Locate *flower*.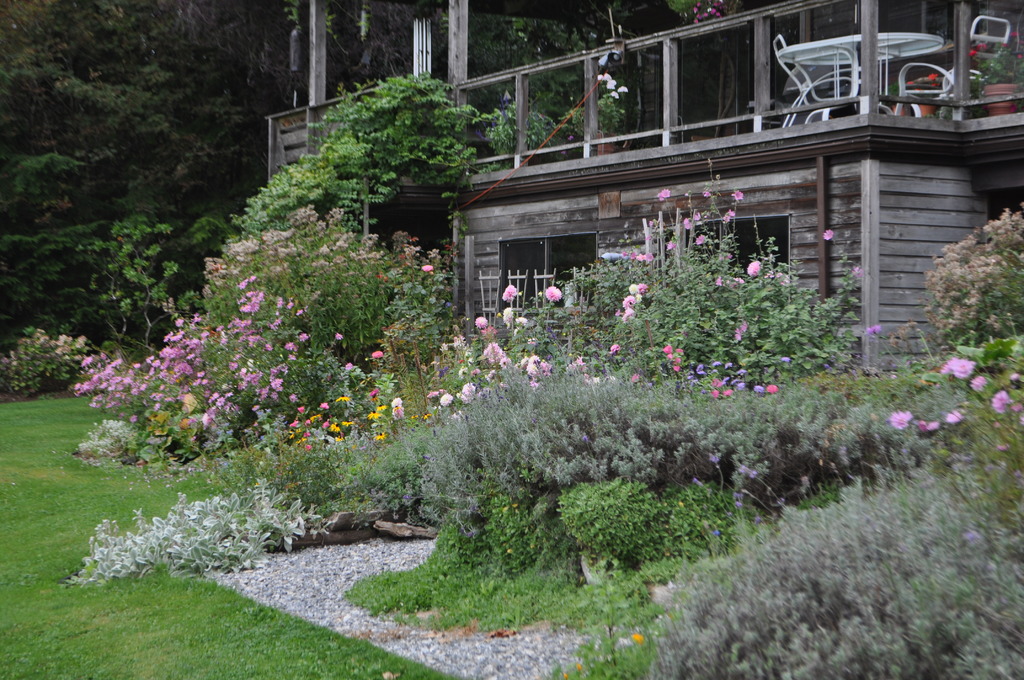
Bounding box: [left=657, top=186, right=673, bottom=204].
